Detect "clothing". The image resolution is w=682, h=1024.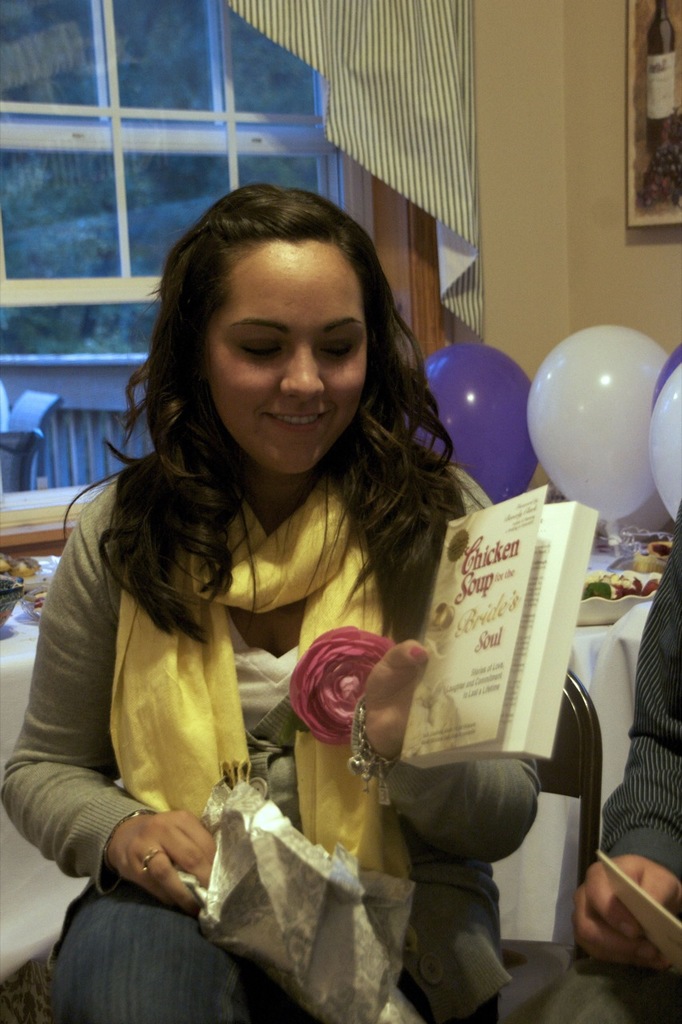
bbox=(591, 498, 681, 900).
